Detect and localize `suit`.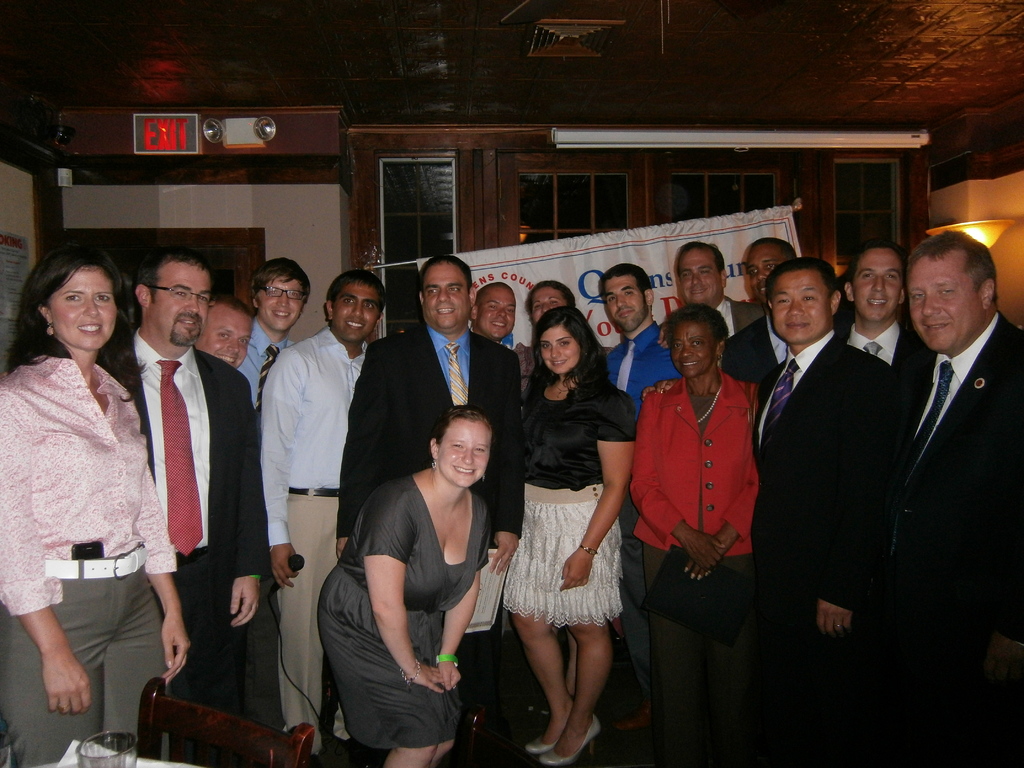
Localized at select_region(840, 316, 941, 404).
